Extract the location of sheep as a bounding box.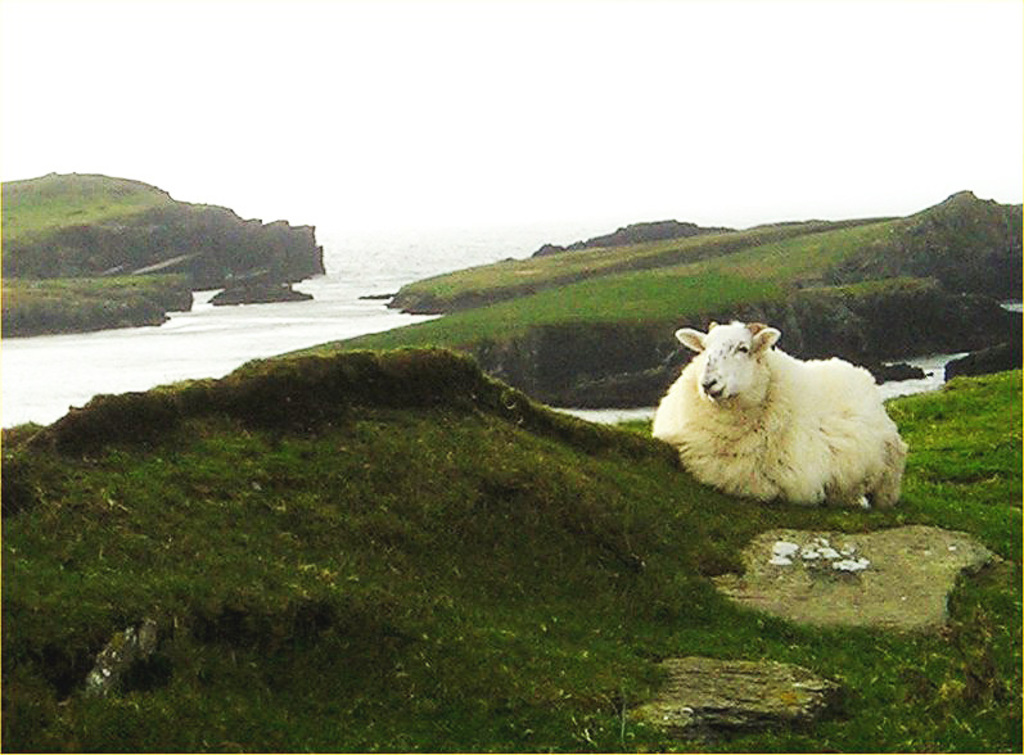
648,316,906,511.
